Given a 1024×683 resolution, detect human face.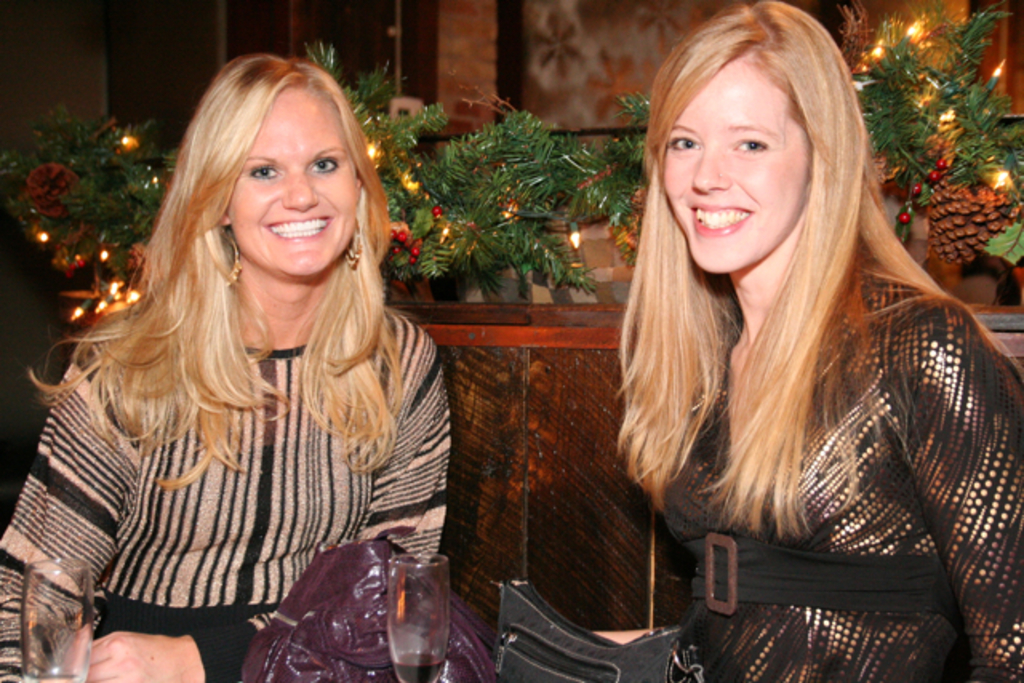
crop(661, 59, 811, 272).
